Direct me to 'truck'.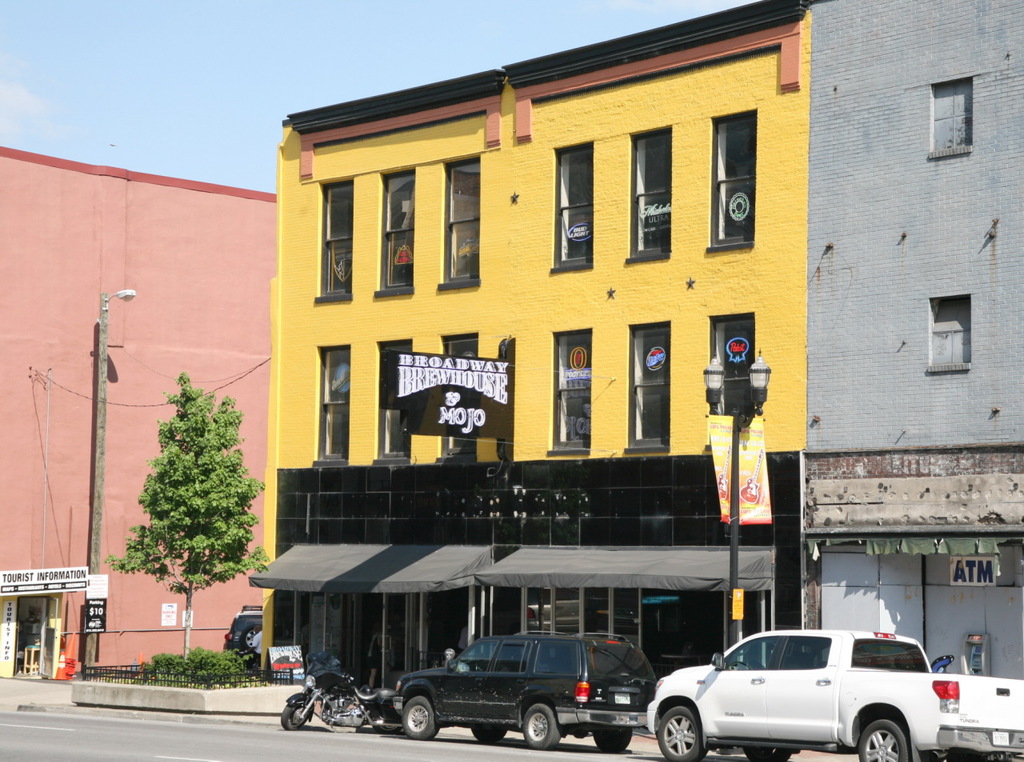
Direction: <region>656, 645, 976, 761</region>.
